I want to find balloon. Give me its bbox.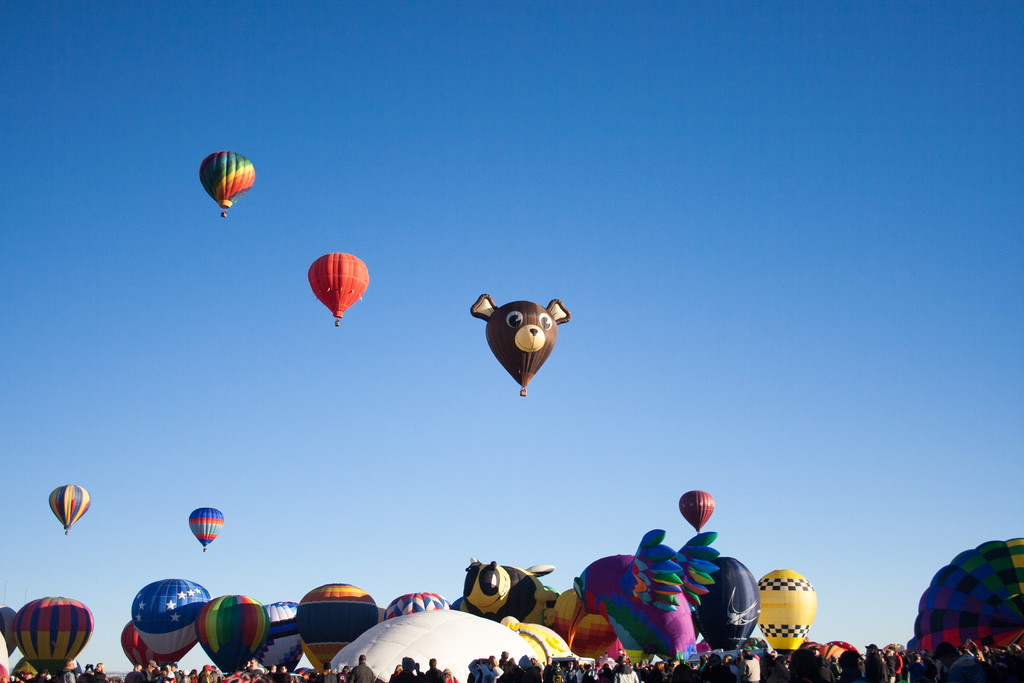
{"x1": 50, "y1": 483, "x2": 91, "y2": 528}.
